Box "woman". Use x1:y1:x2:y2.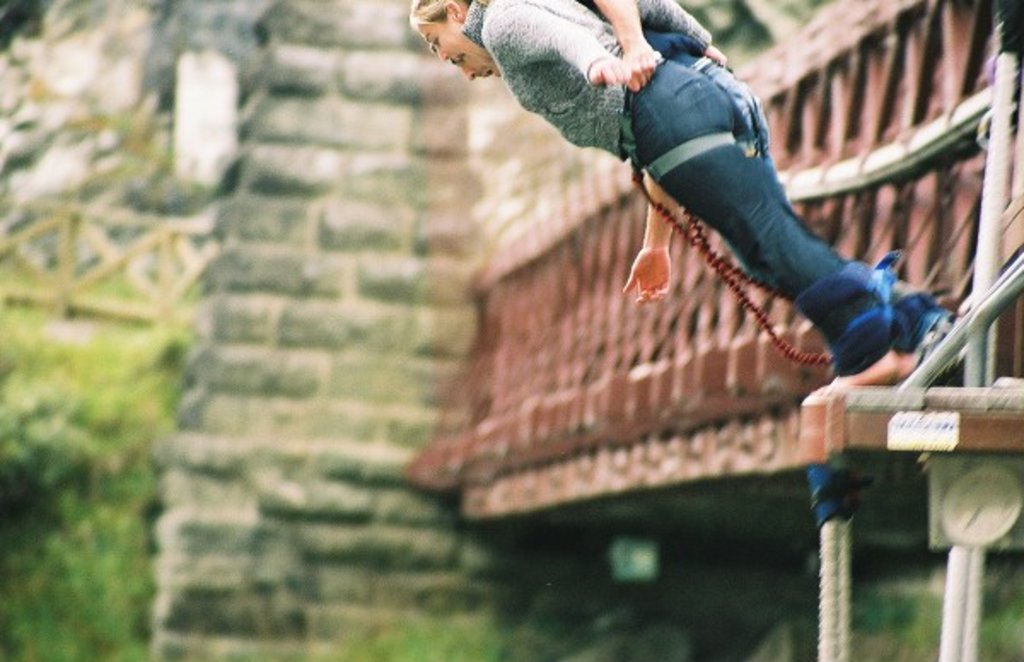
408:0:925:386.
